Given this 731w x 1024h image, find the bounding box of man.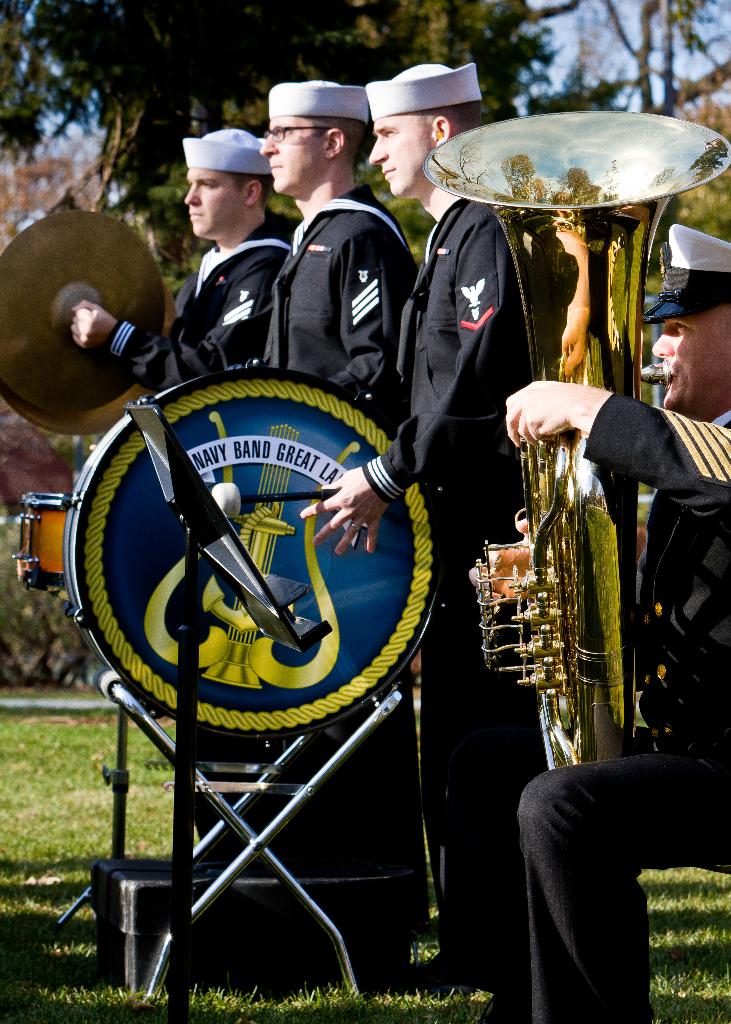
{"x1": 295, "y1": 52, "x2": 572, "y2": 995}.
